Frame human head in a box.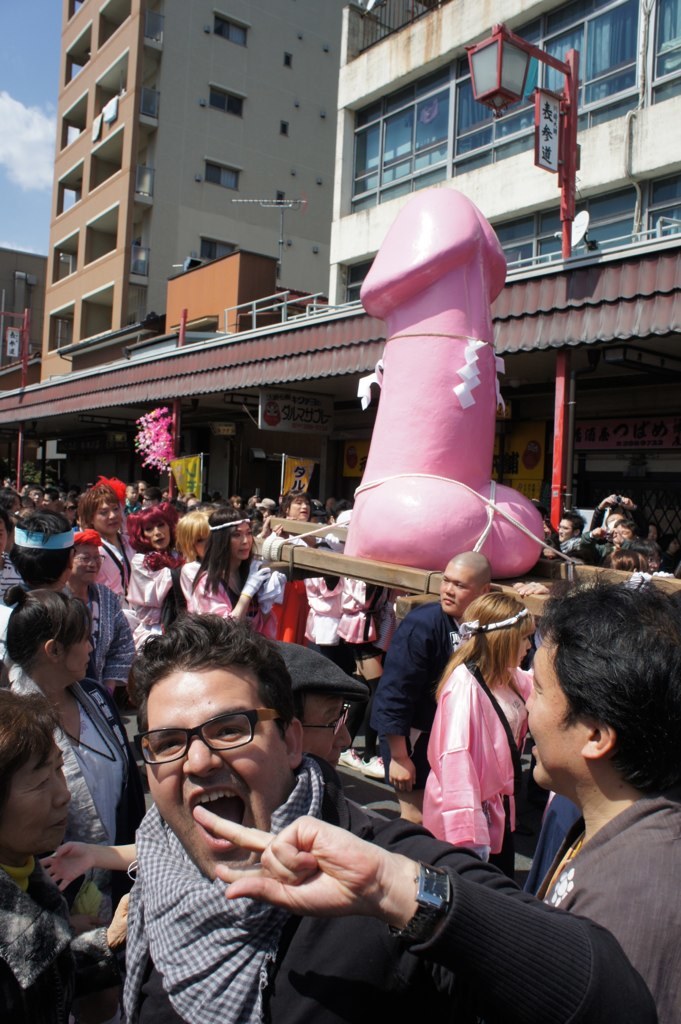
bbox(216, 514, 262, 556).
